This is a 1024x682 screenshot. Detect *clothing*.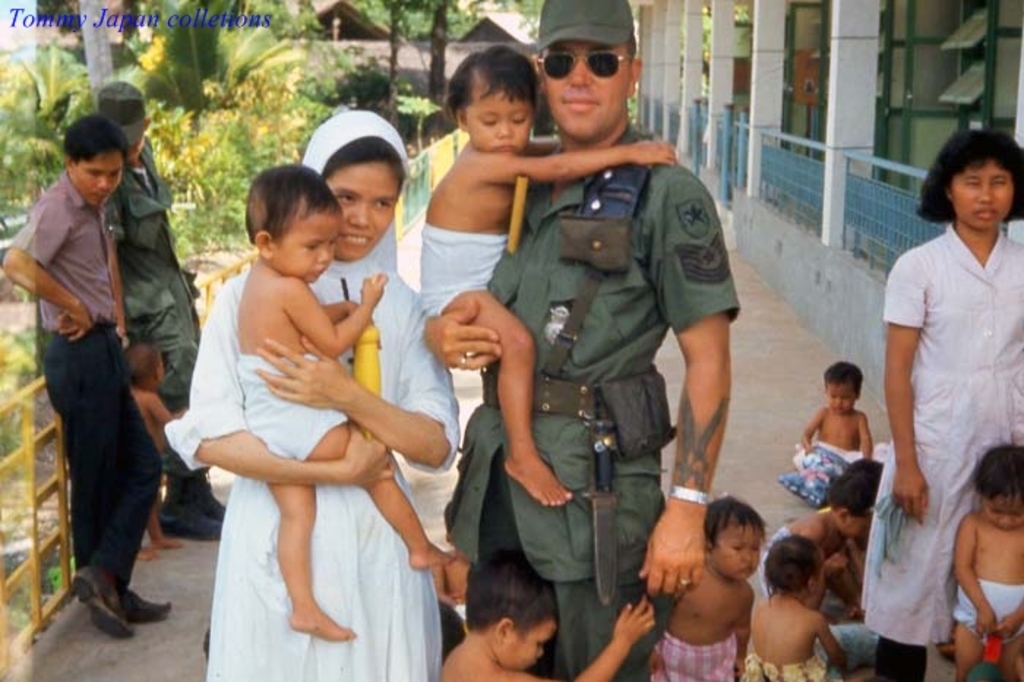
[101, 148, 228, 479].
